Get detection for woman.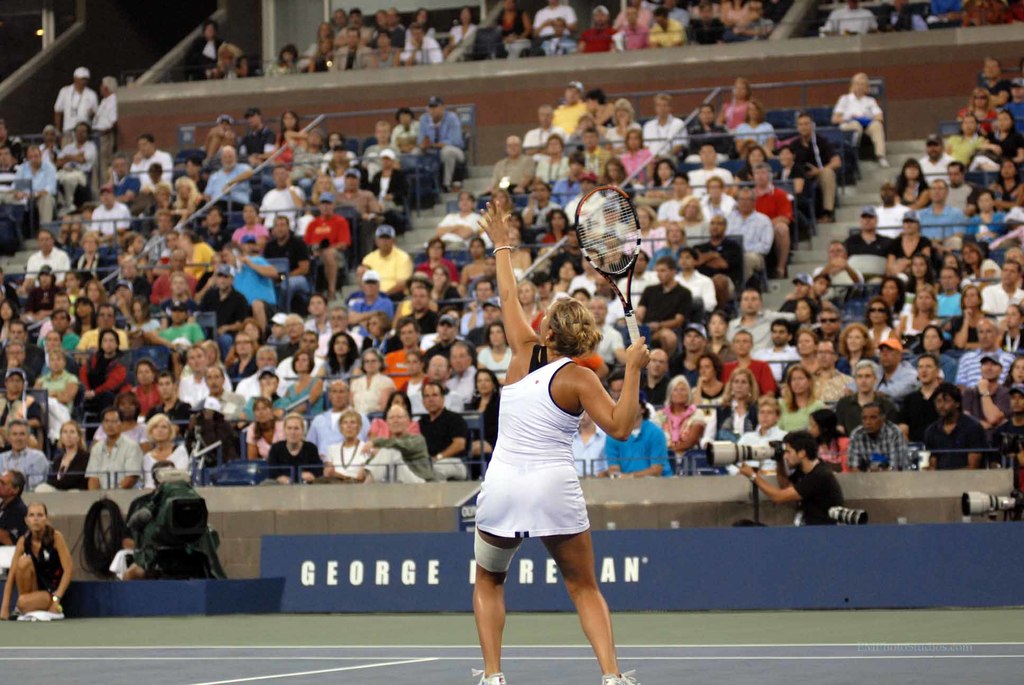
Detection: (x1=731, y1=98, x2=780, y2=154).
